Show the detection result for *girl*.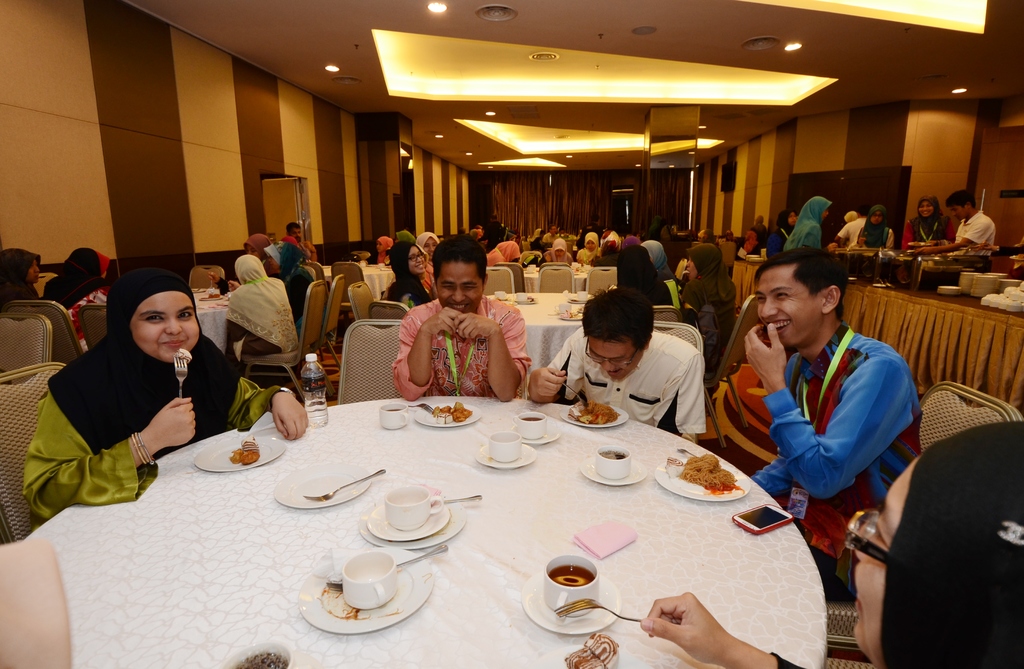
crop(733, 232, 760, 259).
